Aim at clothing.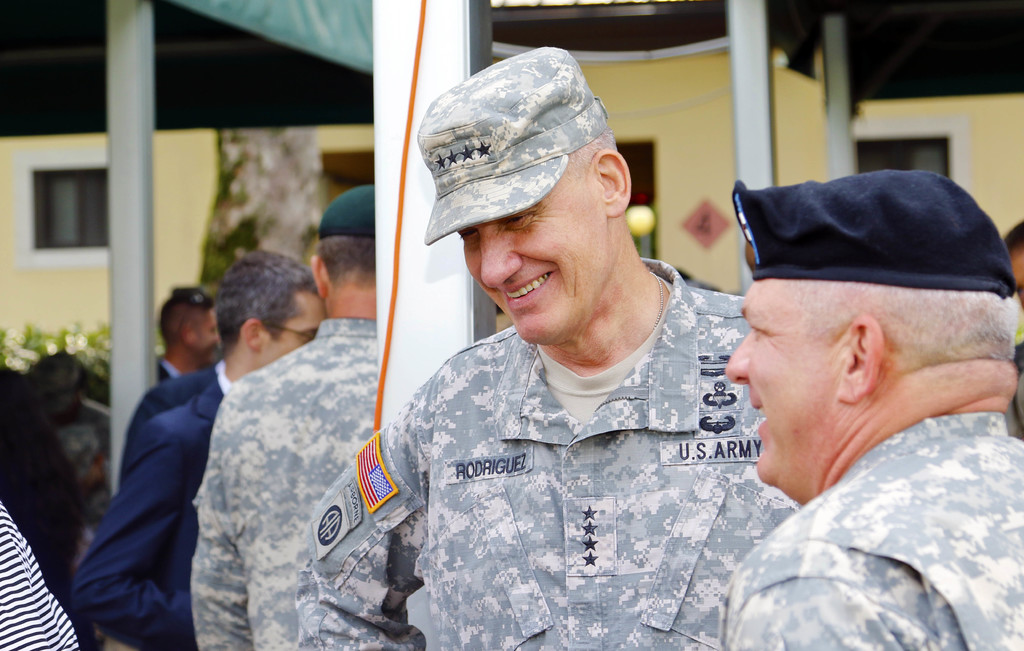
Aimed at bbox=[692, 330, 1023, 638].
